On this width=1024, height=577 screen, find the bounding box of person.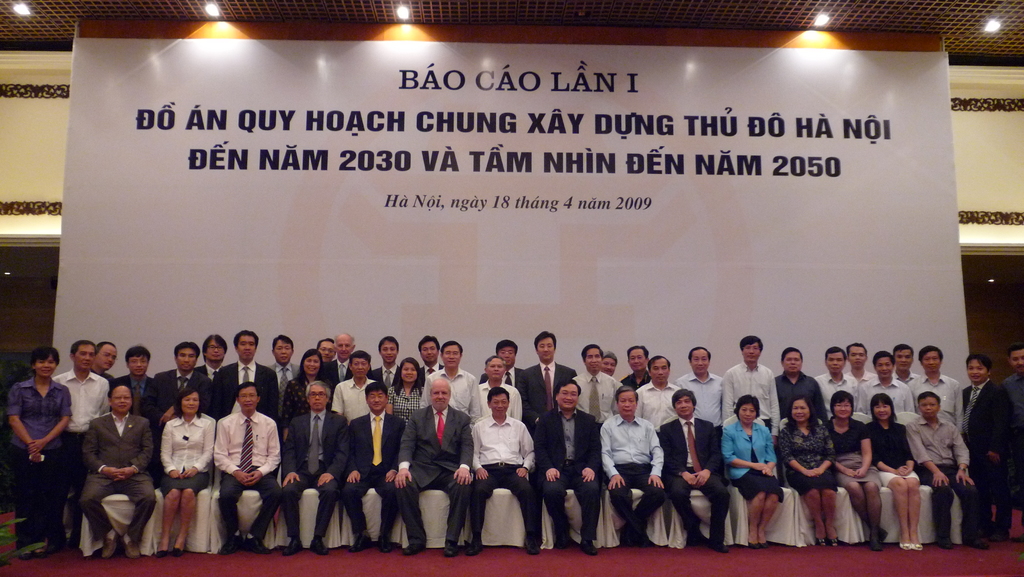
Bounding box: (left=575, top=344, right=623, bottom=430).
